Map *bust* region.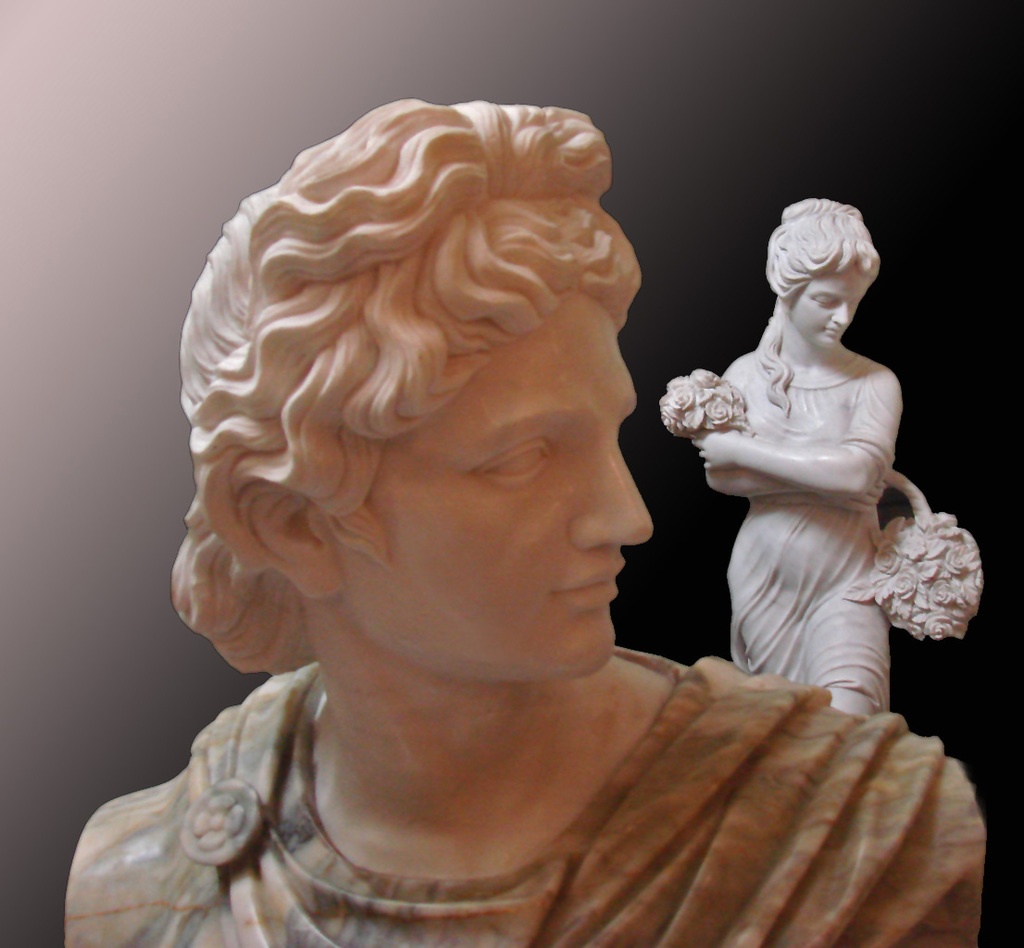
Mapped to box=[63, 92, 993, 947].
